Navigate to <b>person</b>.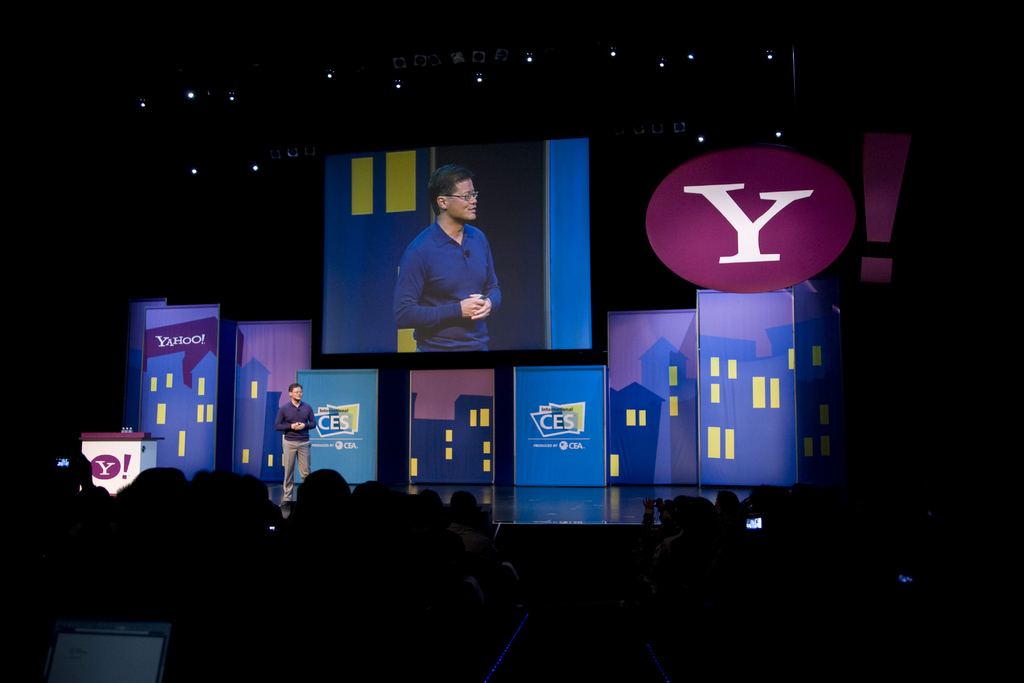
Navigation target: bbox=[271, 378, 312, 508].
